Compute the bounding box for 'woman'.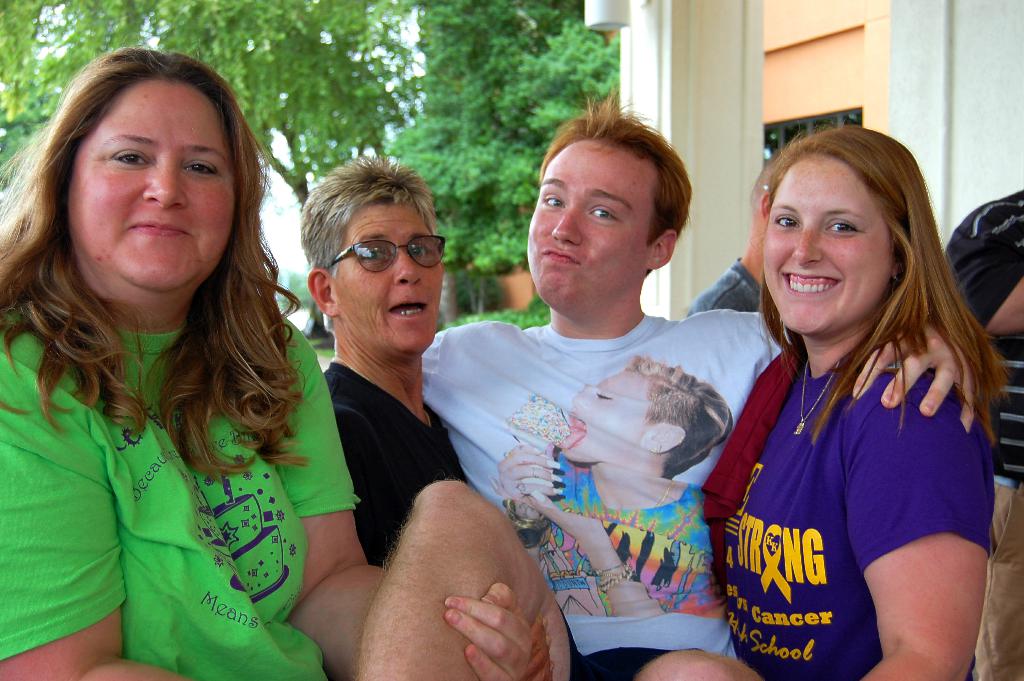
(488,343,737,630).
